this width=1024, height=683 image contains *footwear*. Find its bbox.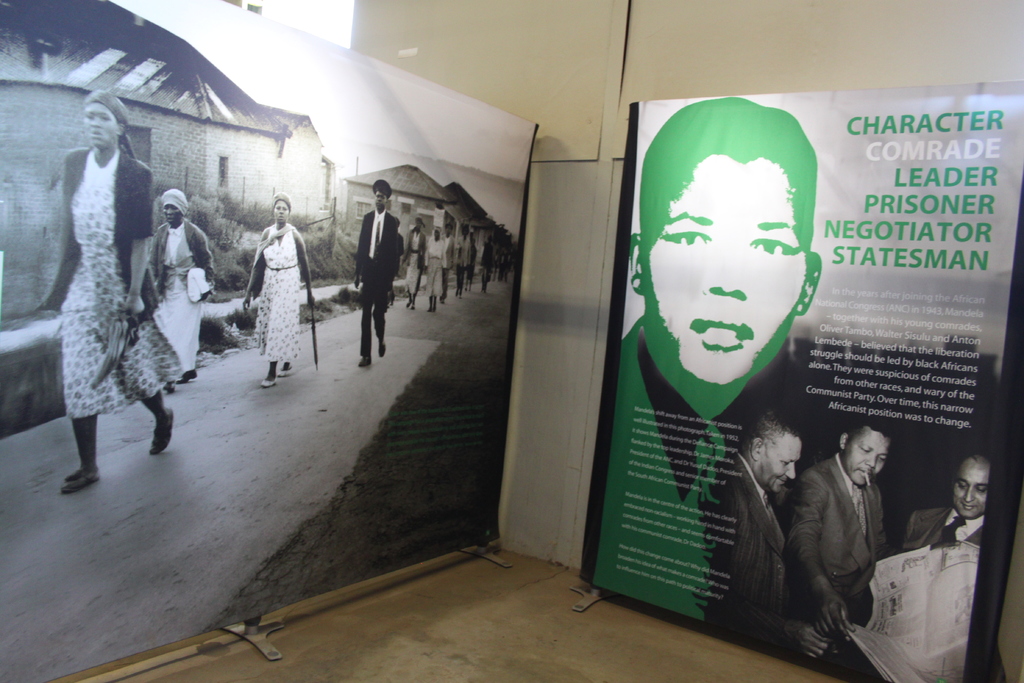
379,342,388,357.
